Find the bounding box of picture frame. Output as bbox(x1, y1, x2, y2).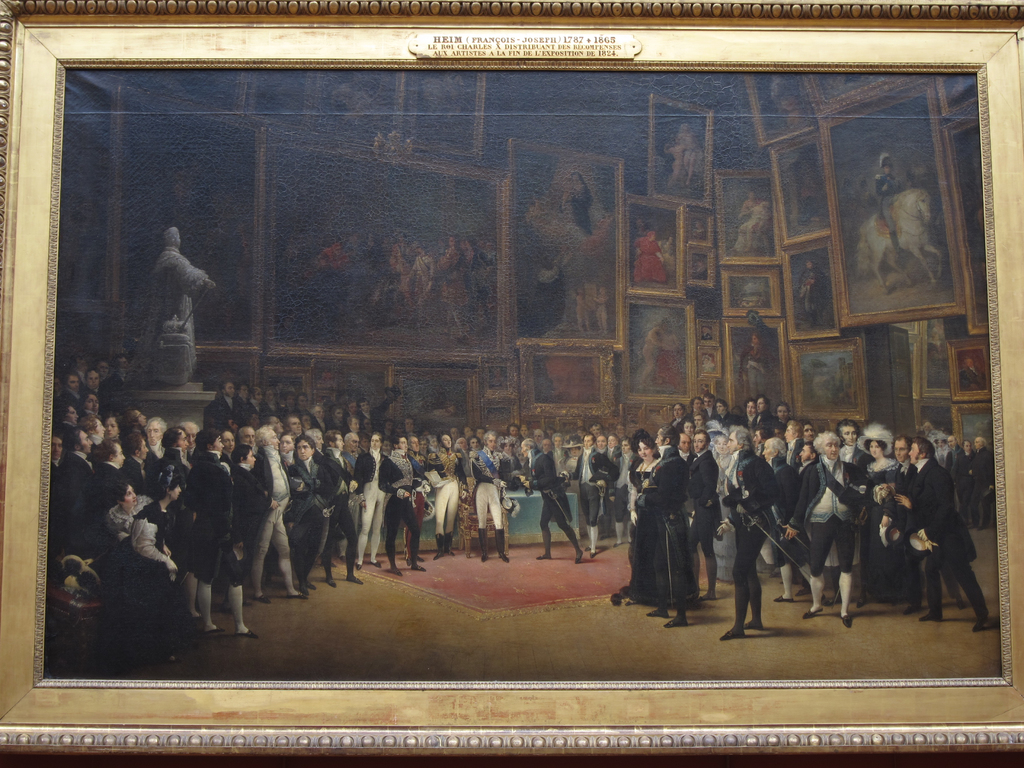
bbox(0, 0, 1023, 767).
